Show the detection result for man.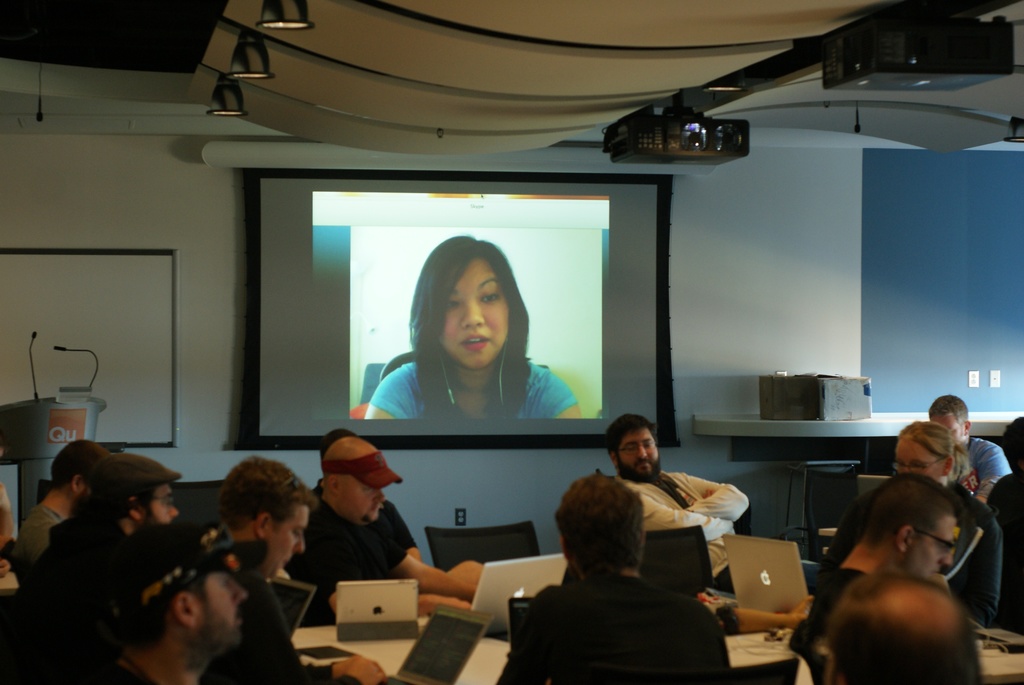
[926,395,1015,510].
